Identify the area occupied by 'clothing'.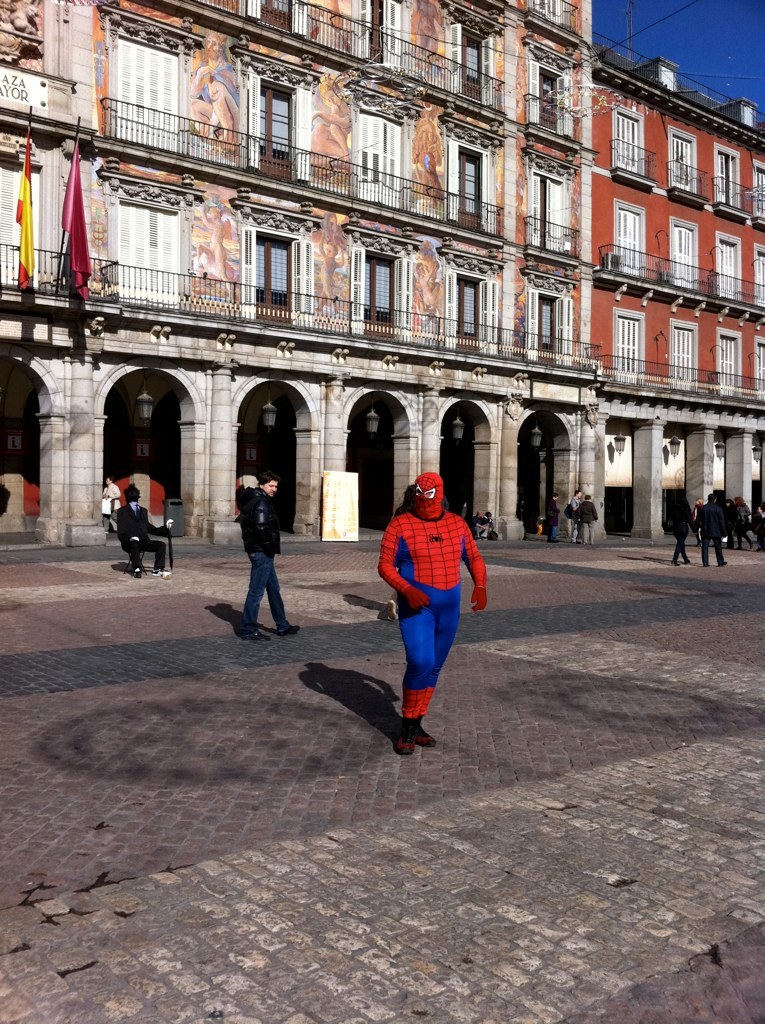
Area: x1=568, y1=497, x2=579, y2=533.
